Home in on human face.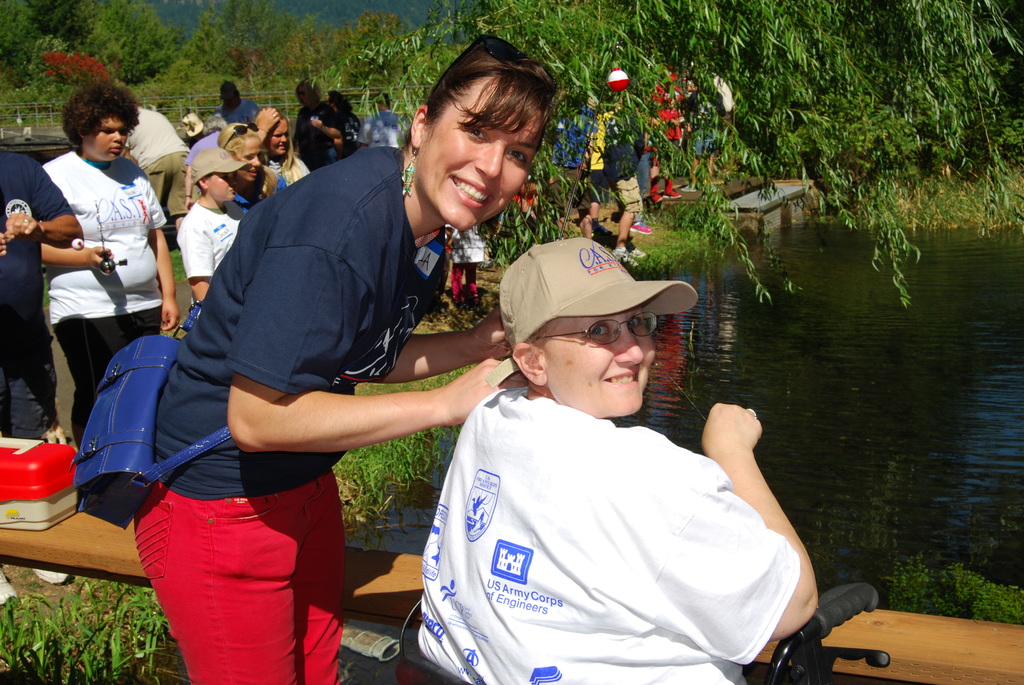
Homed in at 411/80/545/237.
